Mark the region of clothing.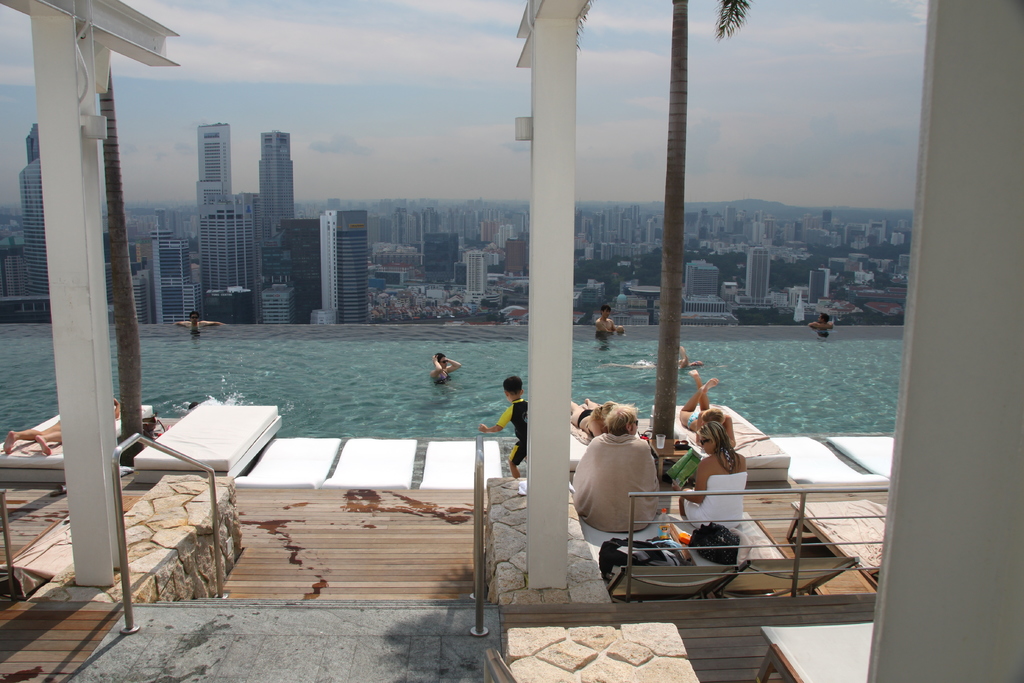
Region: box(573, 424, 657, 547).
